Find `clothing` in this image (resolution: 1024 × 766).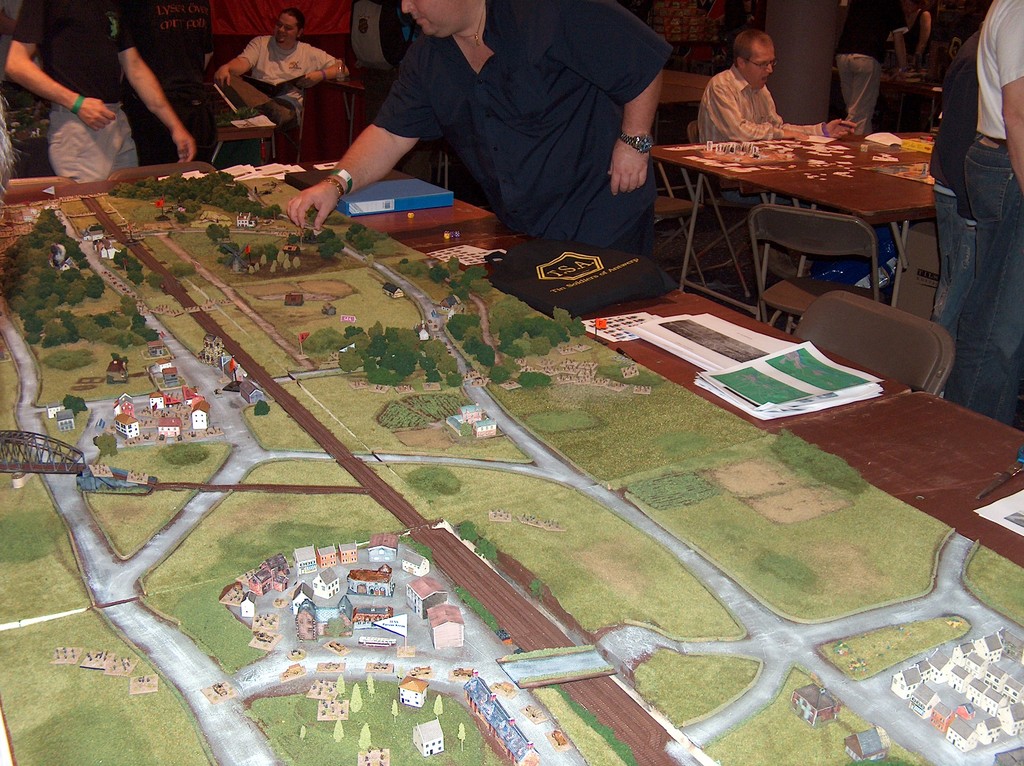
Rect(944, 0, 1023, 431).
